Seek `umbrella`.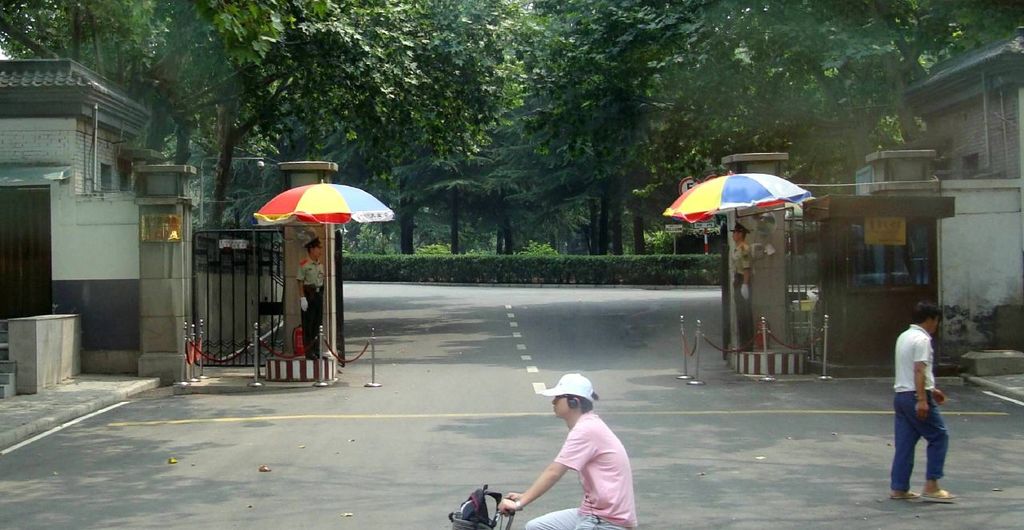
select_region(667, 172, 815, 351).
